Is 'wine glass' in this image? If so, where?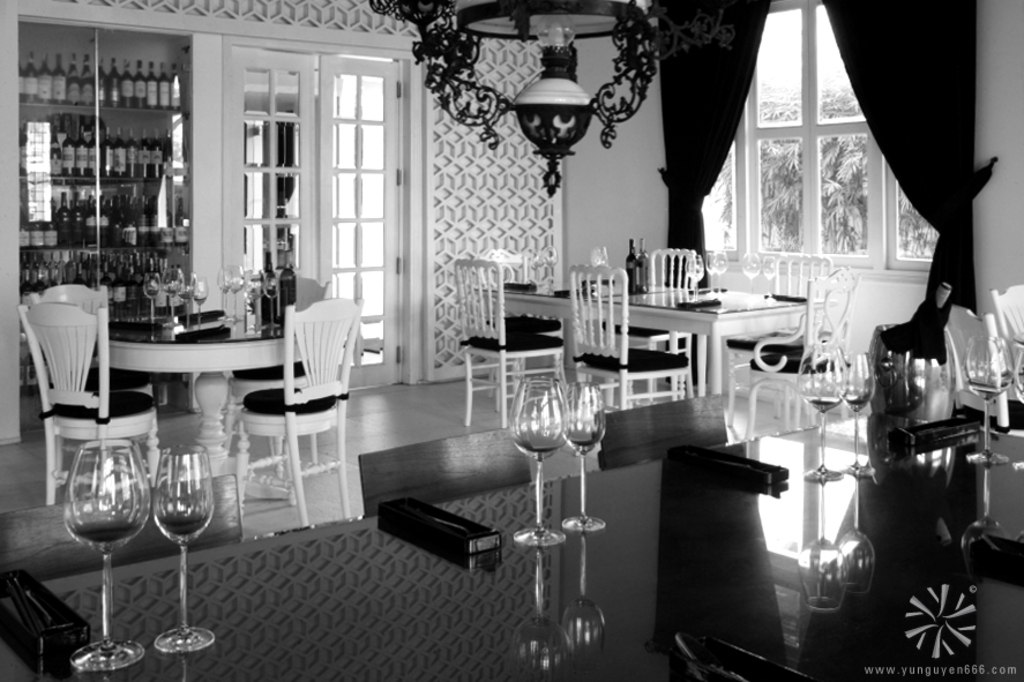
Yes, at <region>510, 372, 565, 547</region>.
